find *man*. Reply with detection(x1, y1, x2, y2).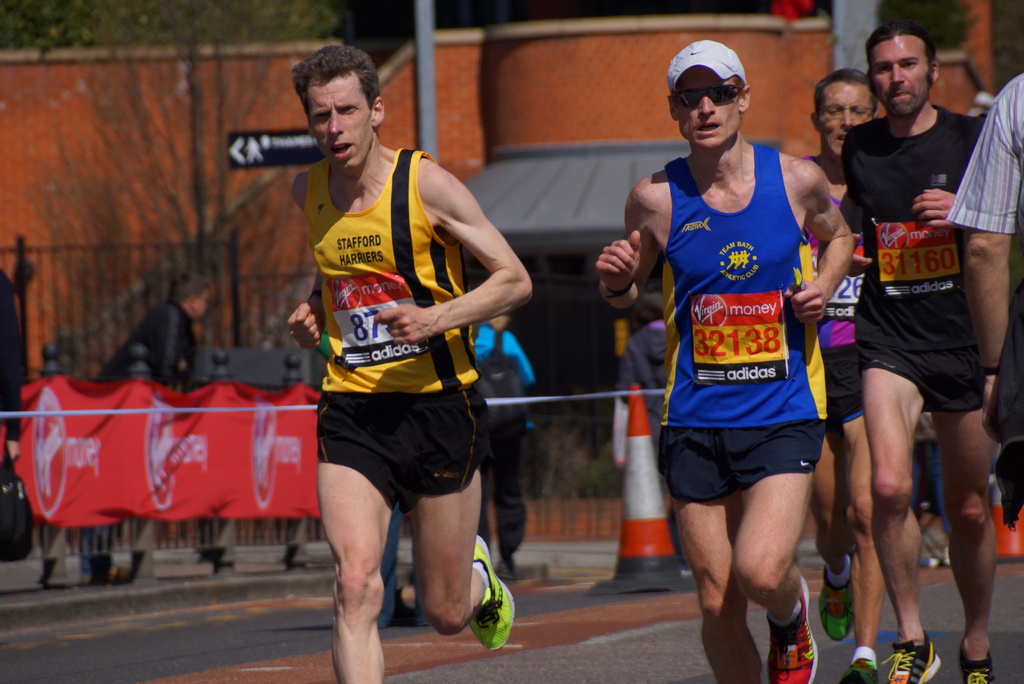
detection(950, 67, 1023, 525).
